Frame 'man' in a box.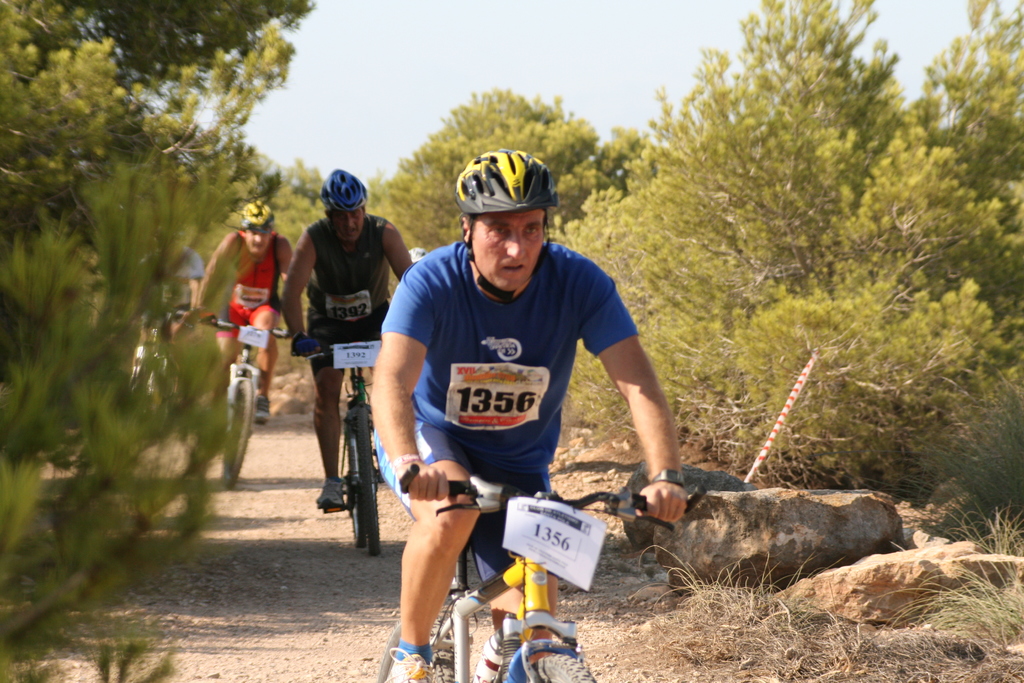
192, 200, 300, 422.
